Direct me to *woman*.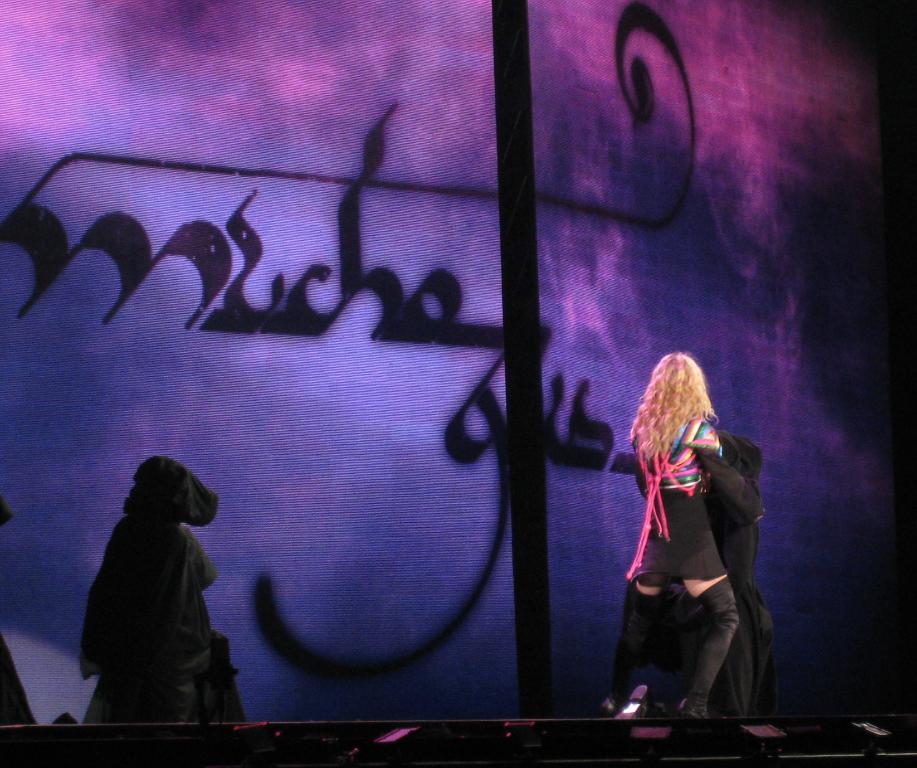
Direction: 617, 346, 755, 710.
